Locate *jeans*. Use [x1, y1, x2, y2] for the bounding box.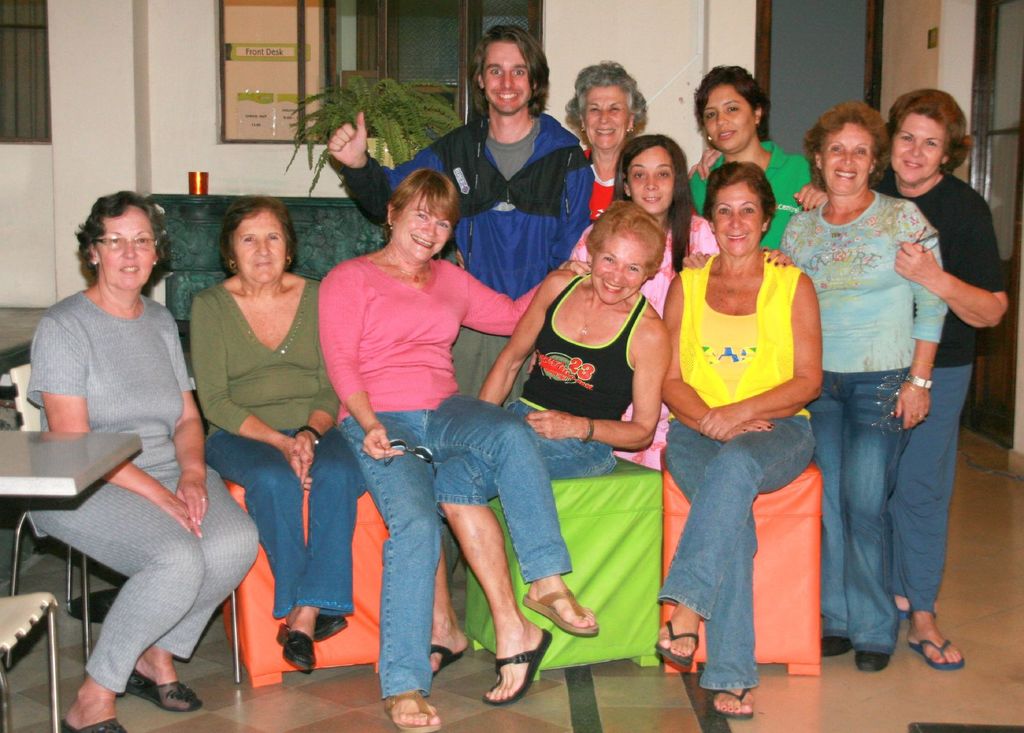
[200, 428, 364, 620].
